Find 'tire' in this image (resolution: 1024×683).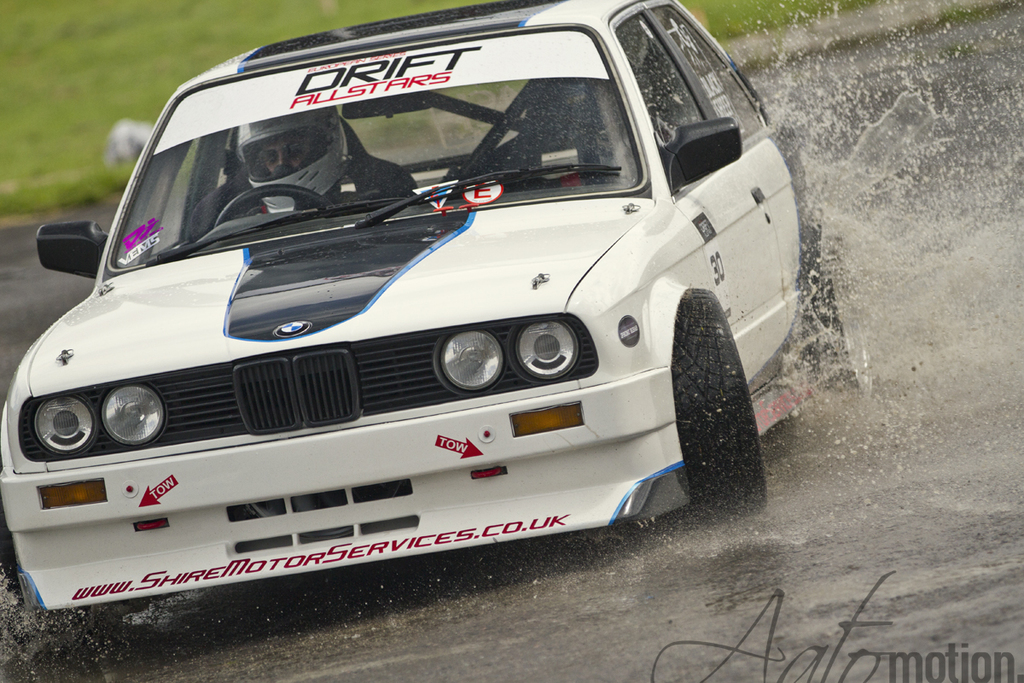
left=817, top=233, right=887, bottom=404.
